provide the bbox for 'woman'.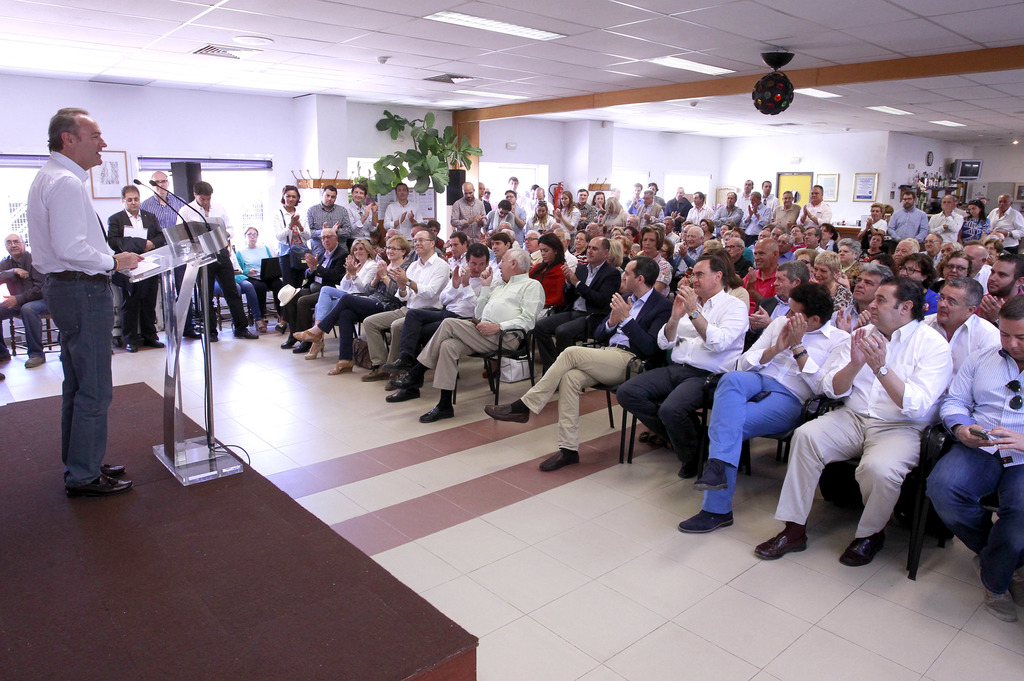
(left=570, top=230, right=592, bottom=261).
